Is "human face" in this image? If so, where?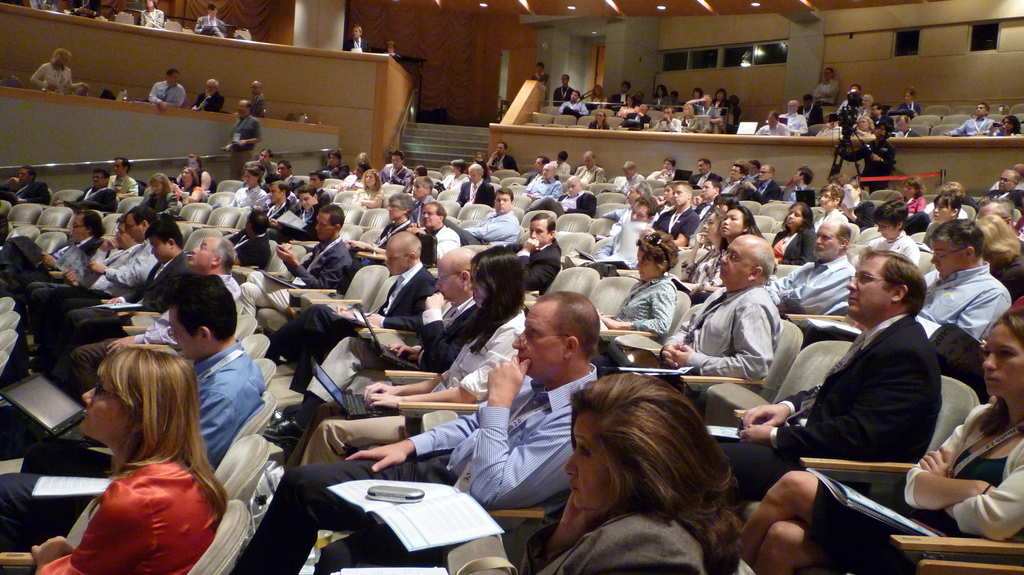
Yes, at BBox(436, 258, 461, 302).
